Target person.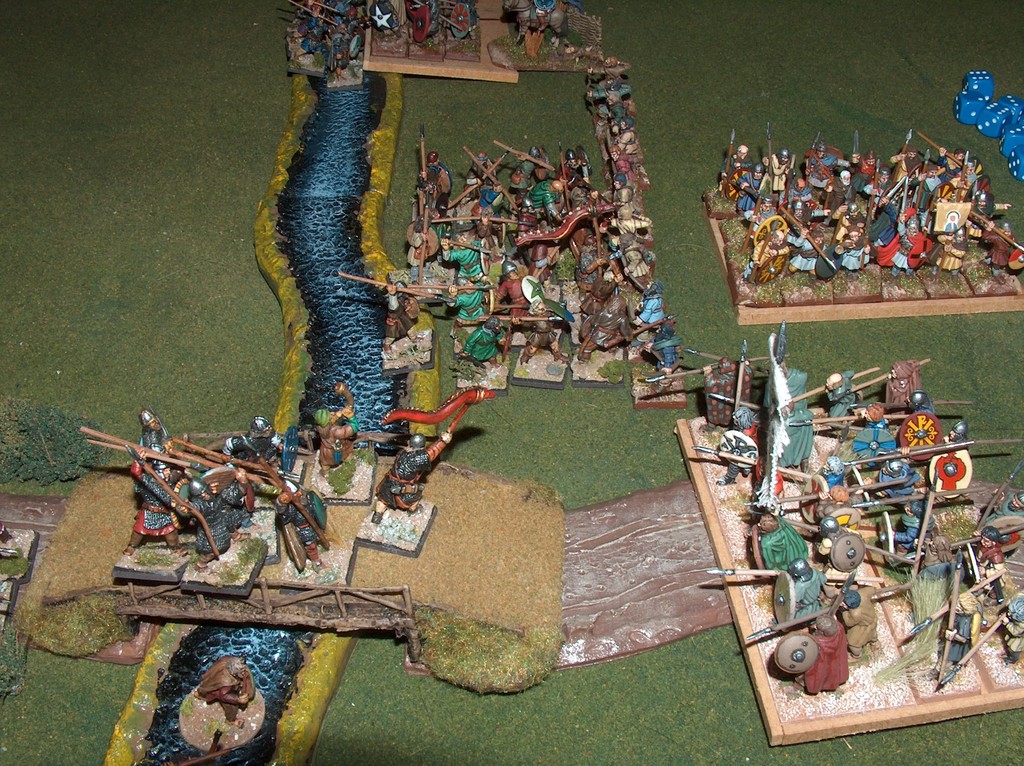
Target region: rect(988, 491, 1023, 555).
